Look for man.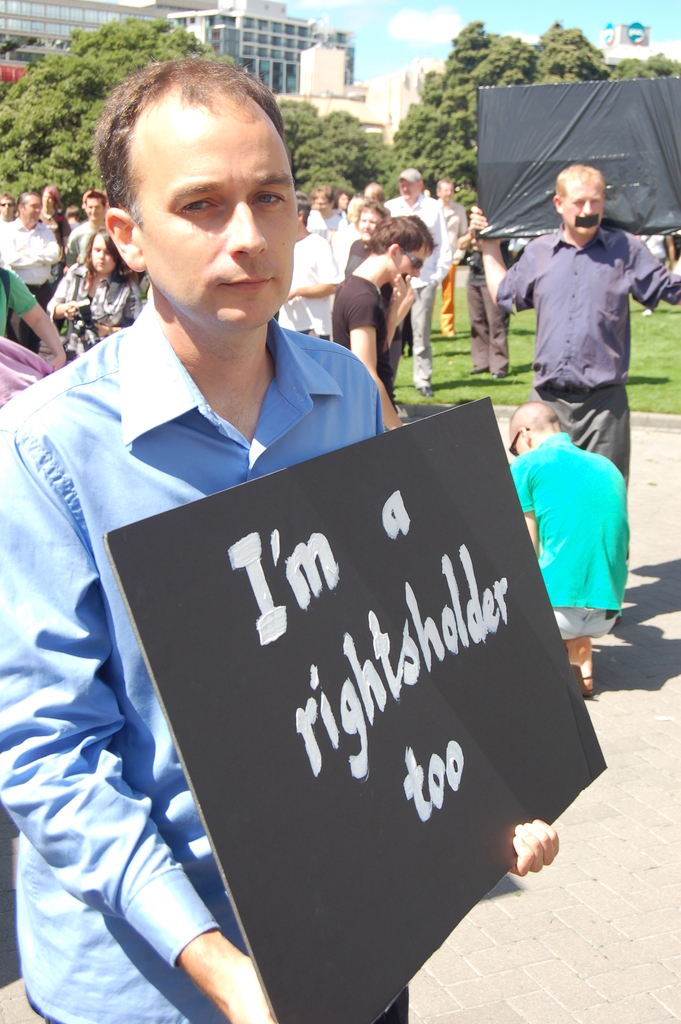
Found: l=432, t=173, r=466, b=339.
